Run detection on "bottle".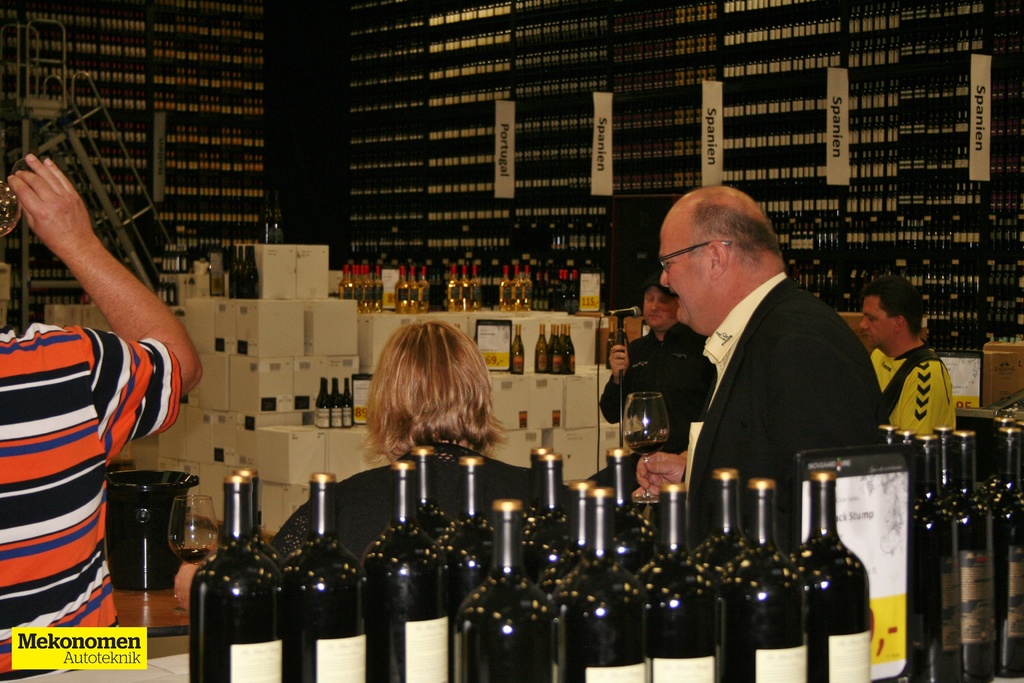
Result: detection(364, 265, 374, 312).
